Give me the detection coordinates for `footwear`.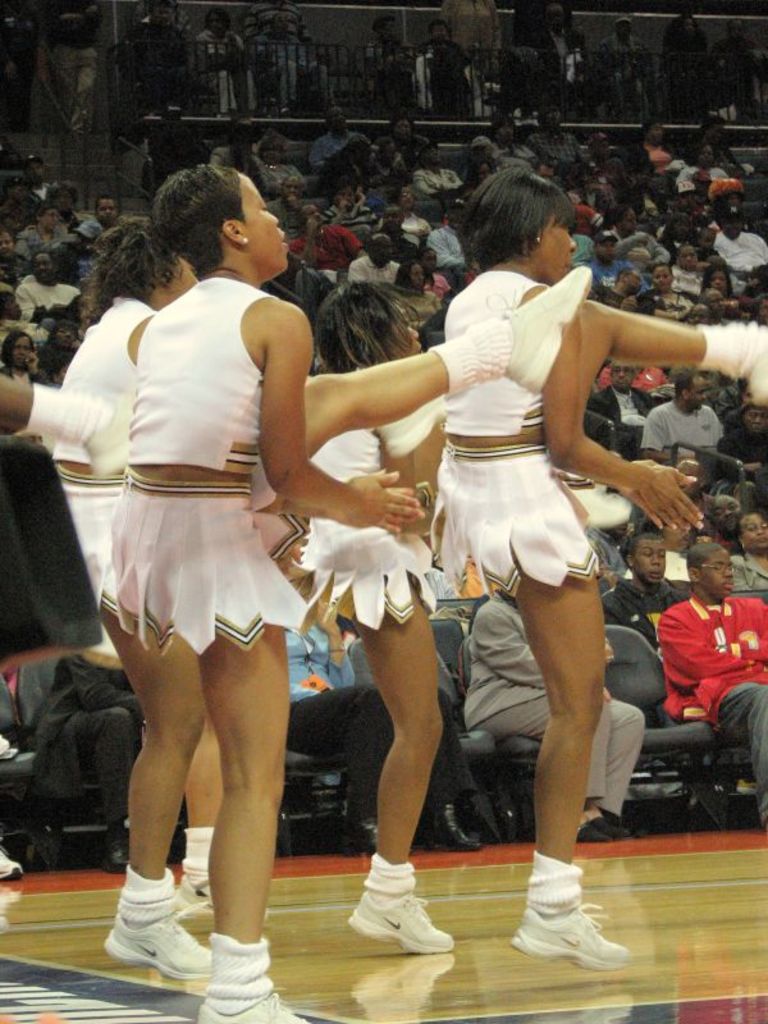
BBox(0, 840, 23, 886).
